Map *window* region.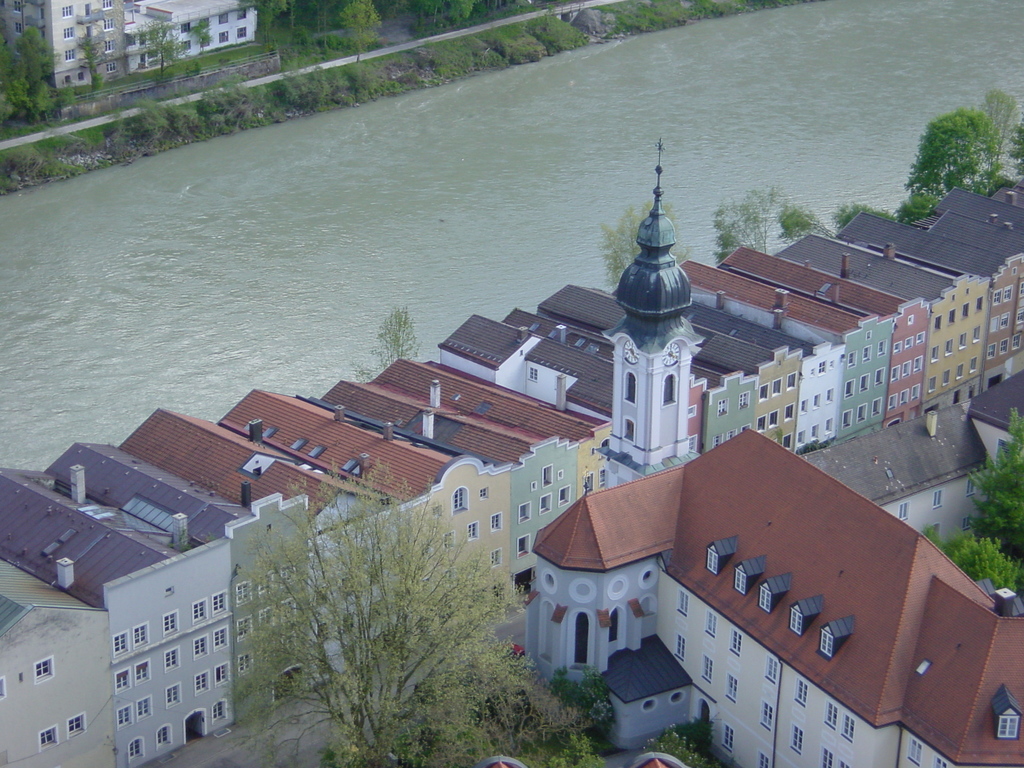
Mapped to 1000, 284, 1016, 297.
